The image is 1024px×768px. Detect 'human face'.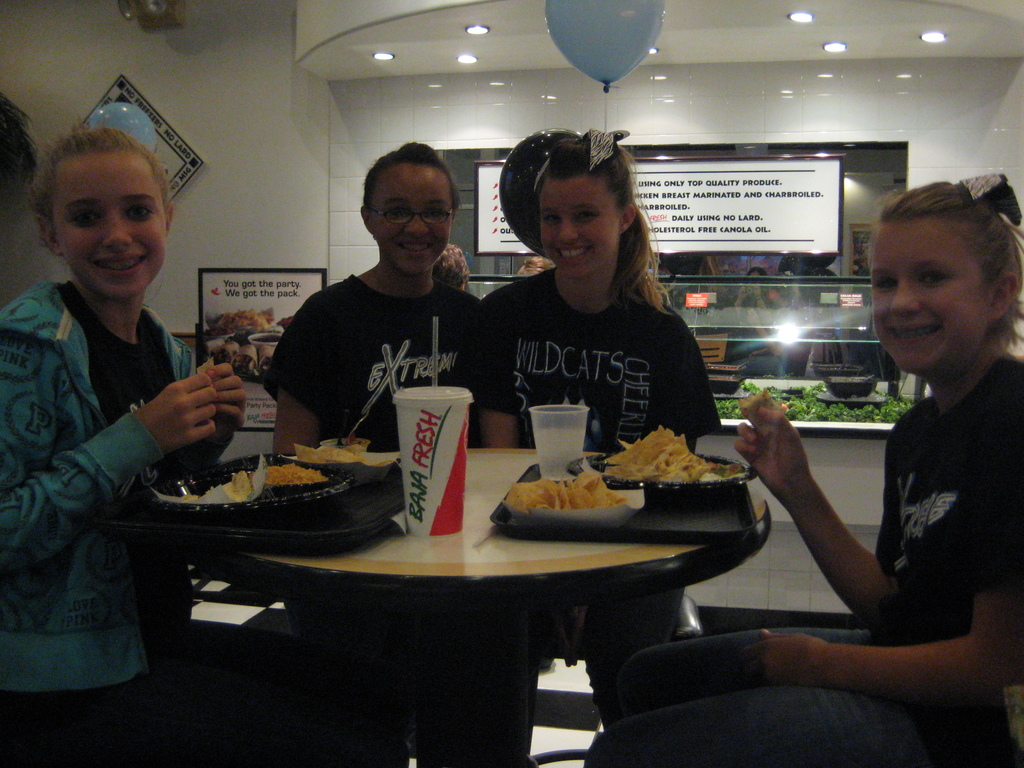
Detection: bbox(870, 220, 990, 380).
